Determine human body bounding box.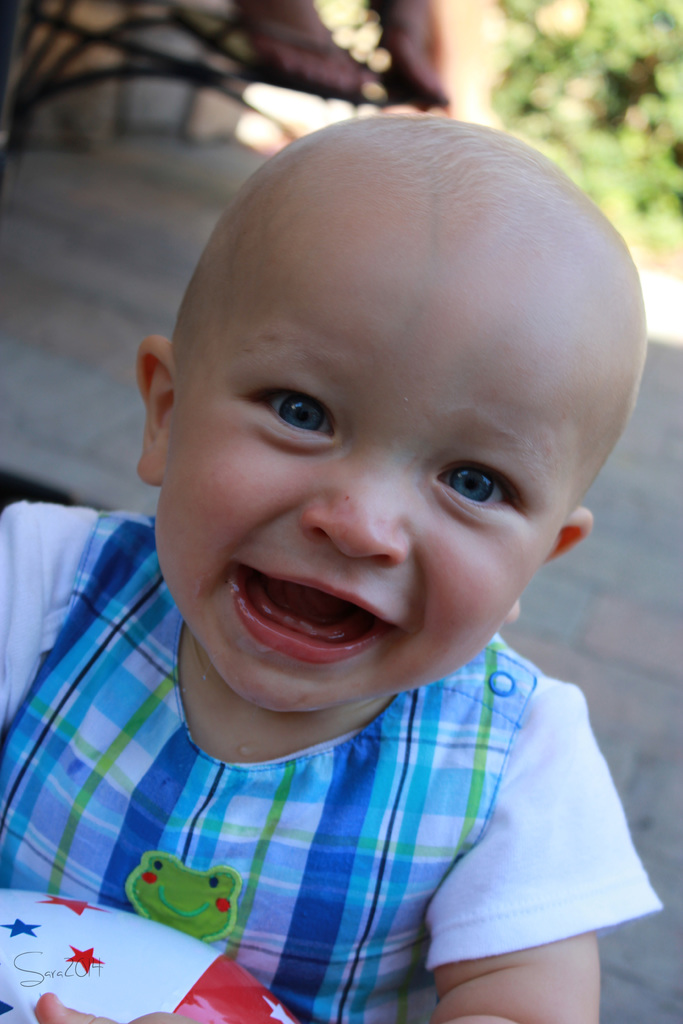
Determined: crop(21, 111, 682, 988).
